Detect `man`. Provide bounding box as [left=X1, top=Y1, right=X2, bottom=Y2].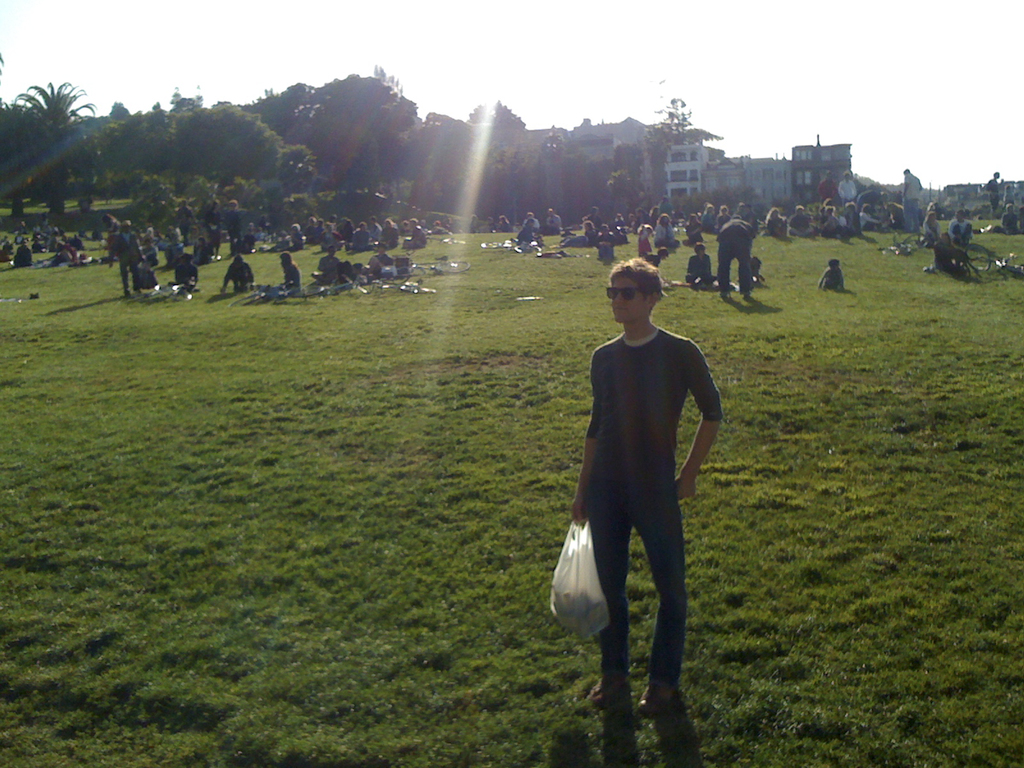
[left=282, top=252, right=305, bottom=294].
